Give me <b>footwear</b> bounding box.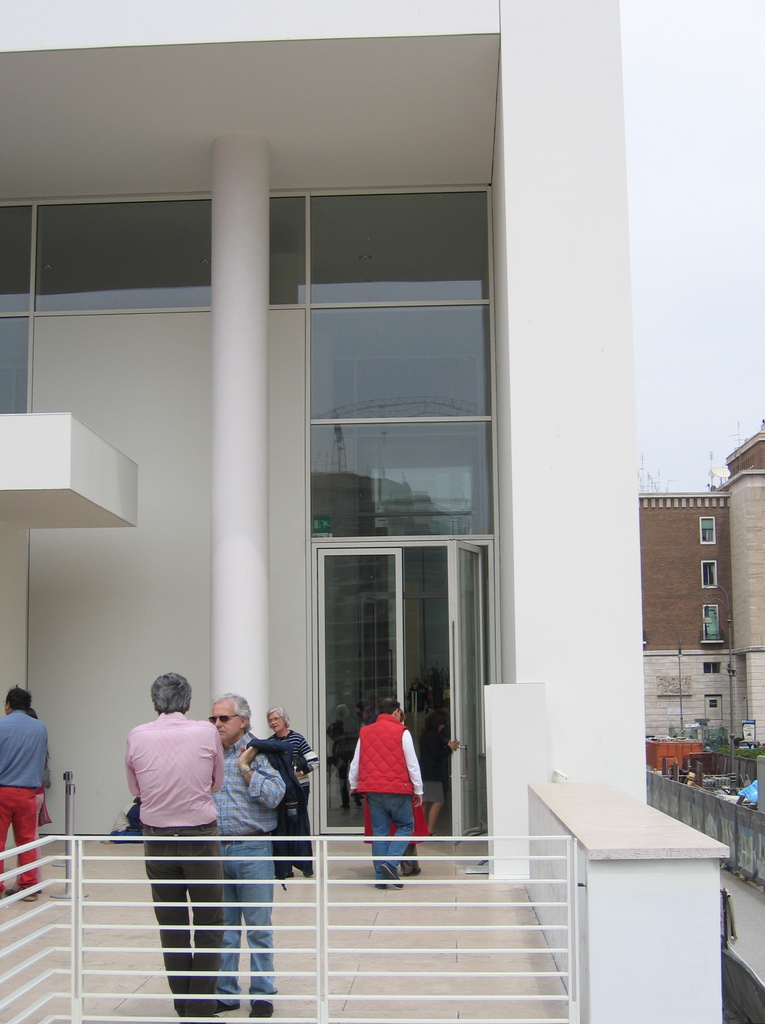
303:870:313:877.
